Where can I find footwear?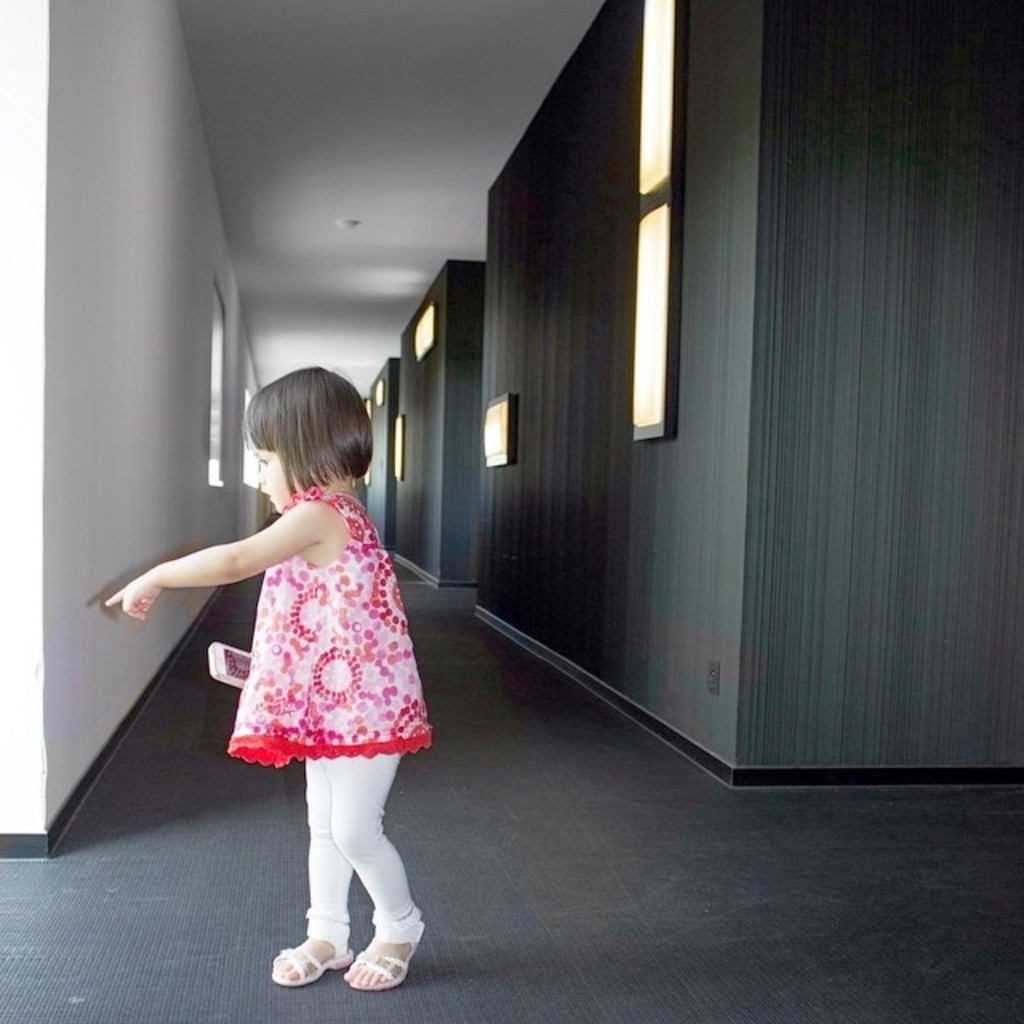
You can find it at {"left": 264, "top": 930, "right": 352, "bottom": 984}.
